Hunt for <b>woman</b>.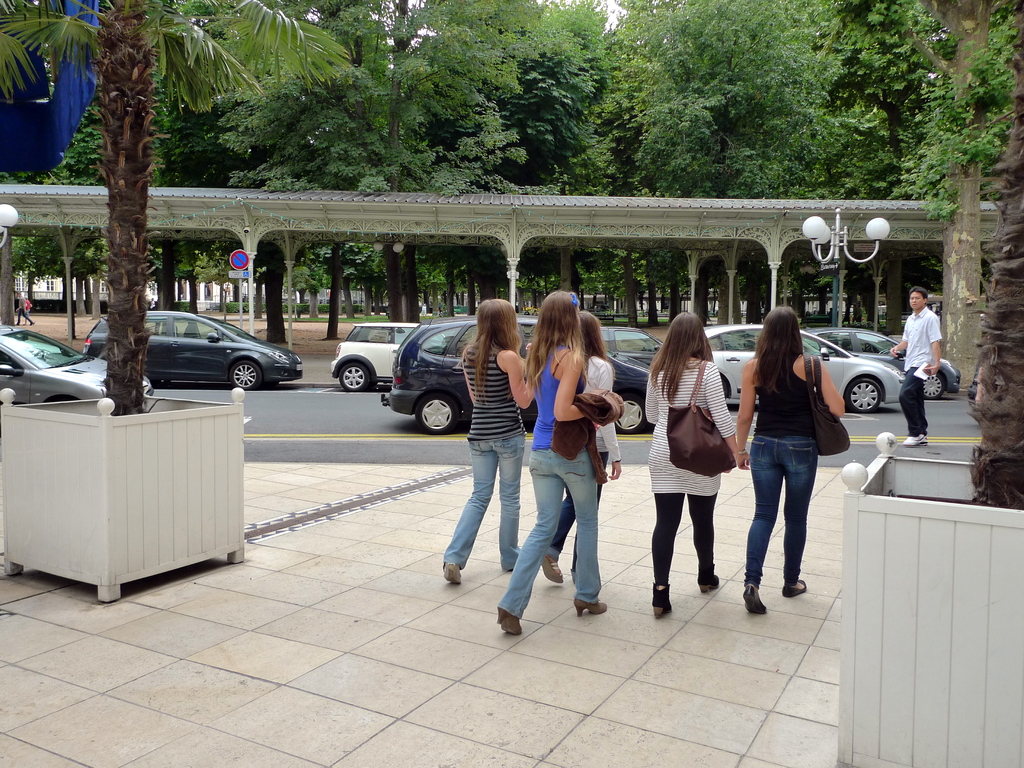
Hunted down at [541,316,628,585].
